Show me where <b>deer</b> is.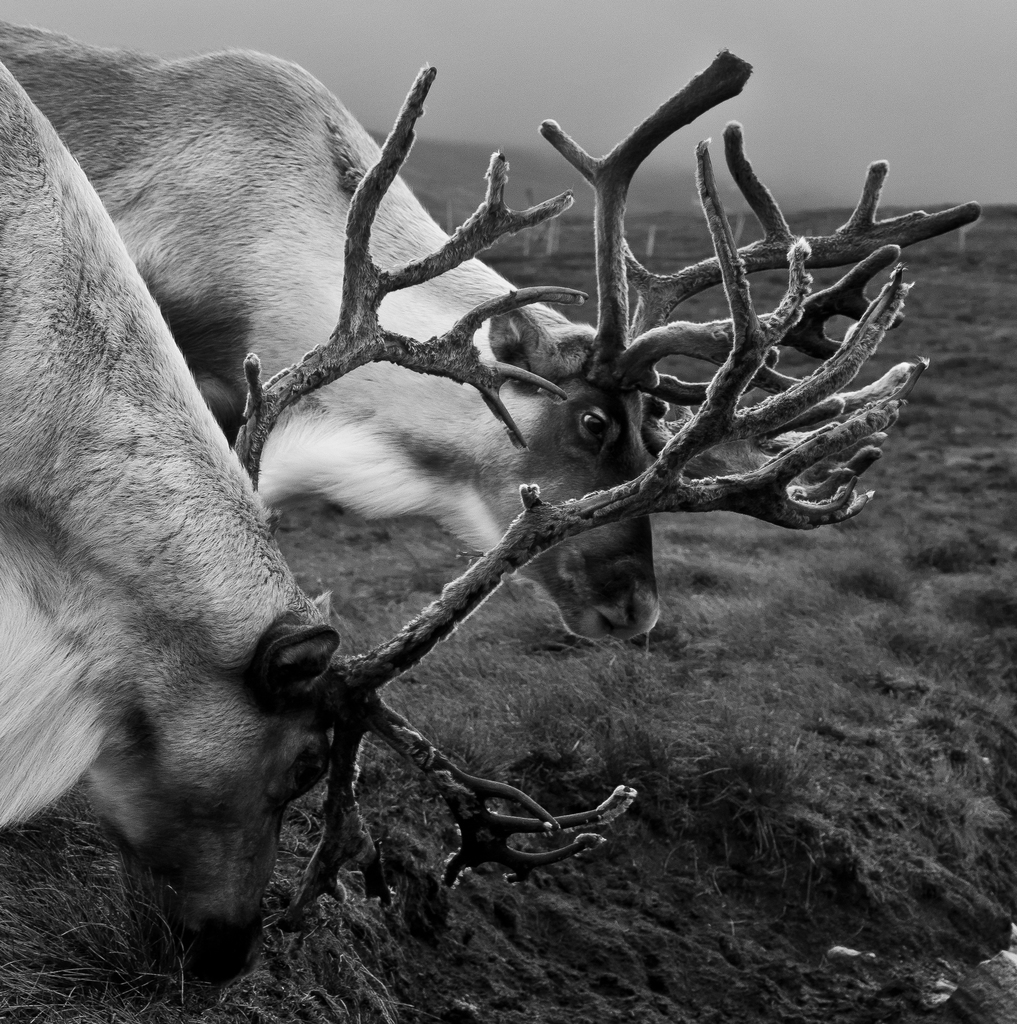
<b>deer</b> is at (0, 63, 924, 1014).
